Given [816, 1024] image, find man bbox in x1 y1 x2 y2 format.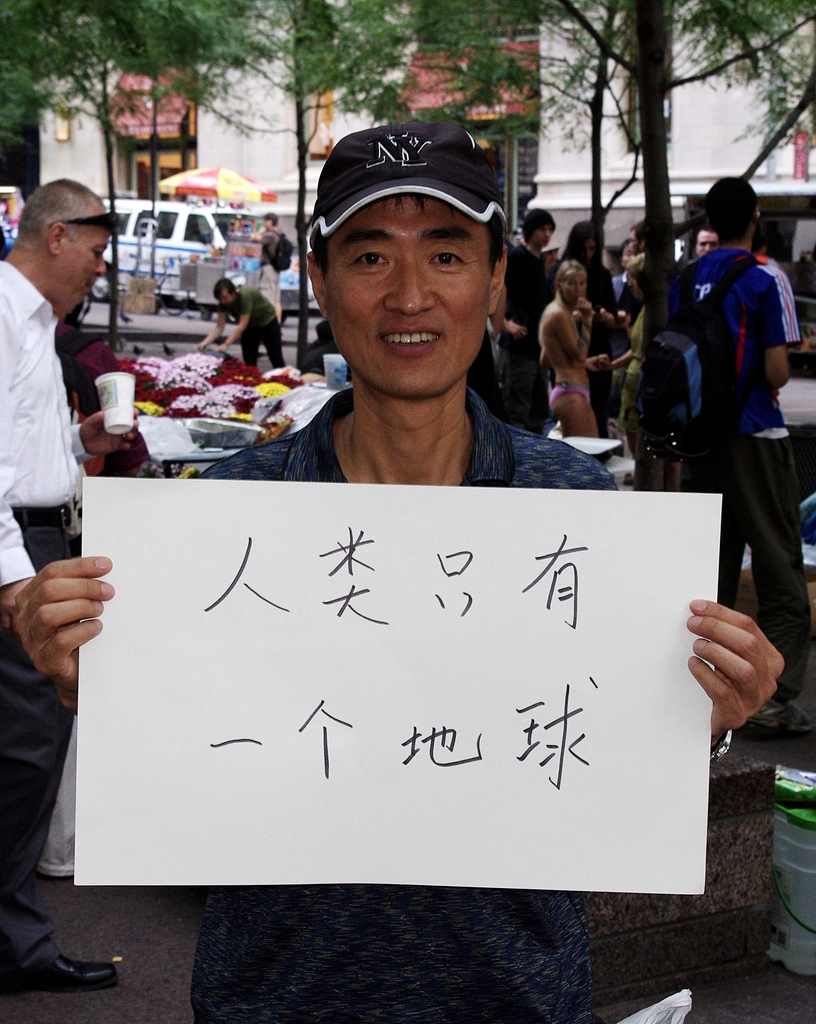
0 180 140 993.
